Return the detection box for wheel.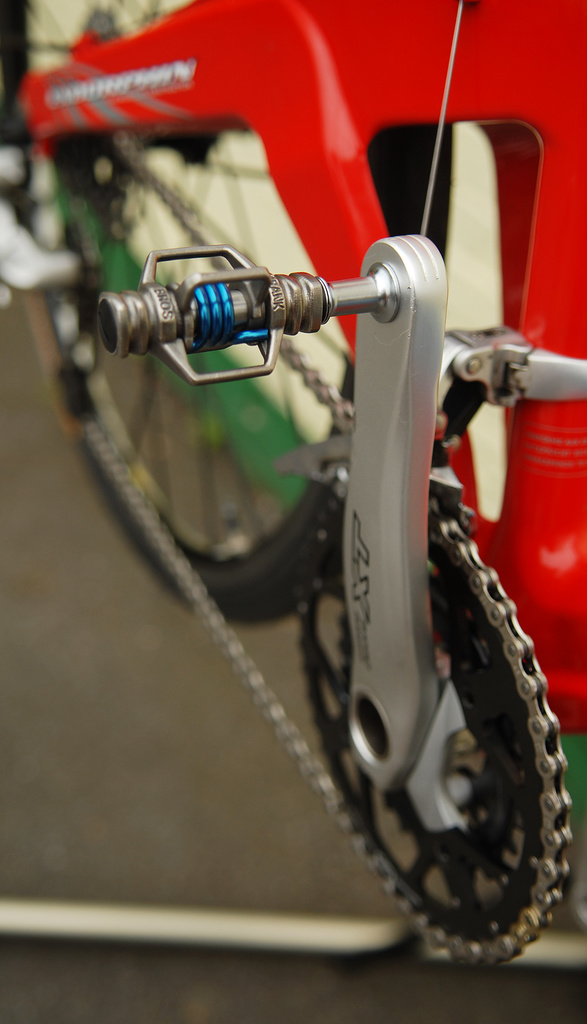
(left=0, top=0, right=454, bottom=624).
